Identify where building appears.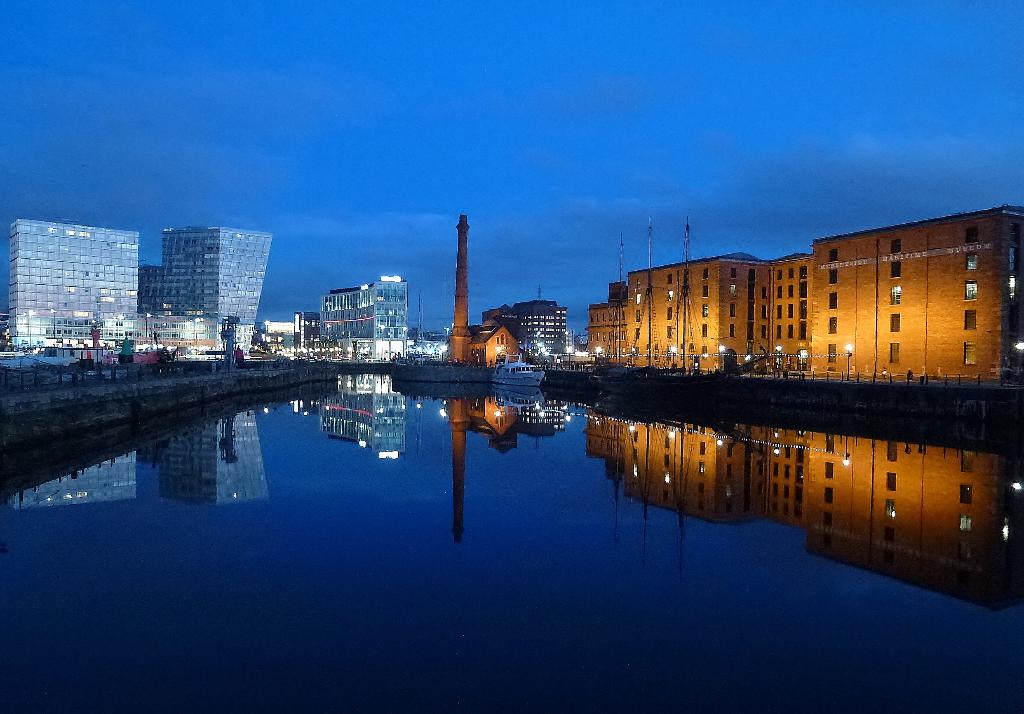
Appears at {"x1": 292, "y1": 311, "x2": 320, "y2": 356}.
